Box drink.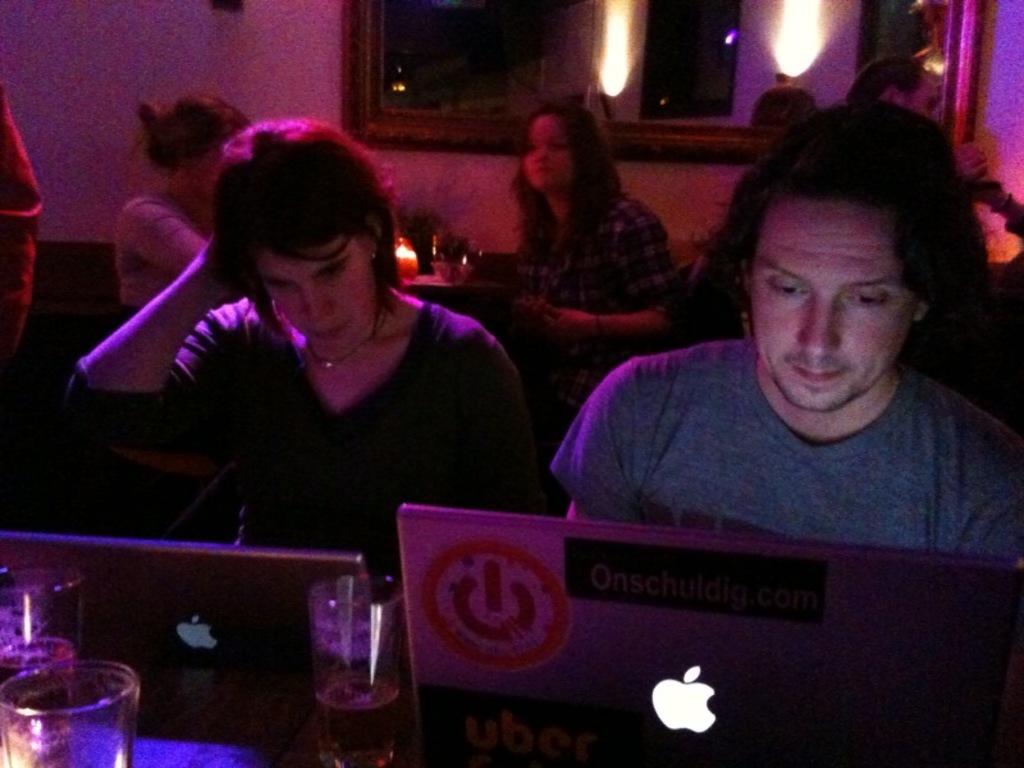
<region>3, 632, 84, 724</region>.
